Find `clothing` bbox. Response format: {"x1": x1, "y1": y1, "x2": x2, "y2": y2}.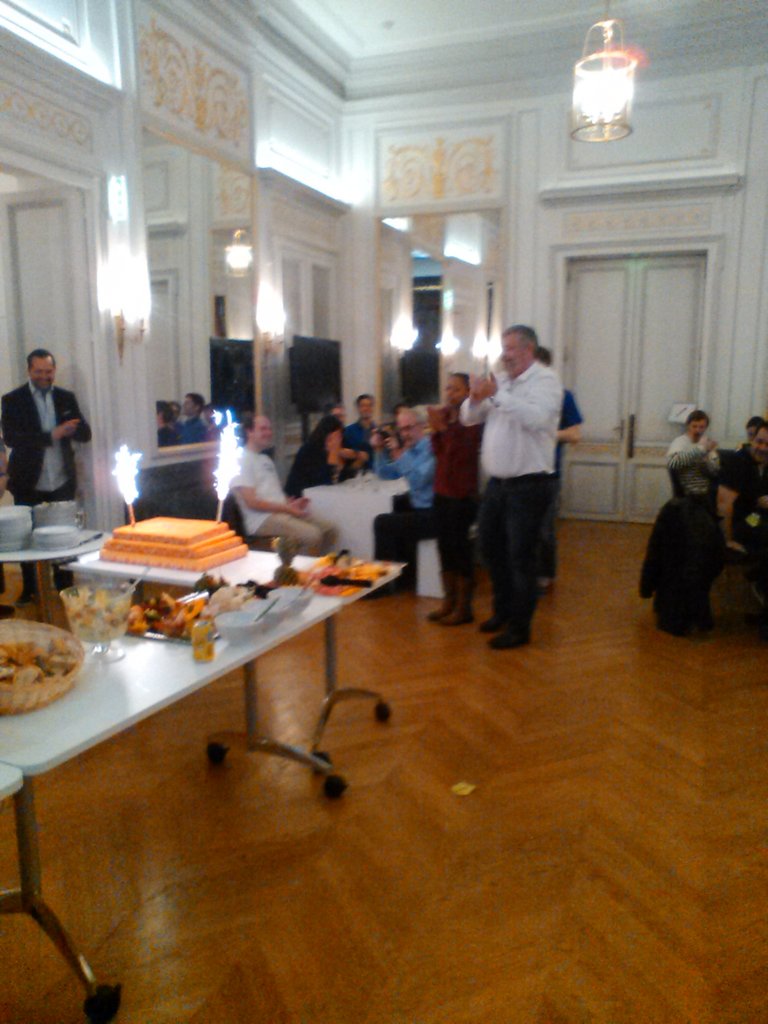
{"x1": 235, "y1": 438, "x2": 317, "y2": 525}.
